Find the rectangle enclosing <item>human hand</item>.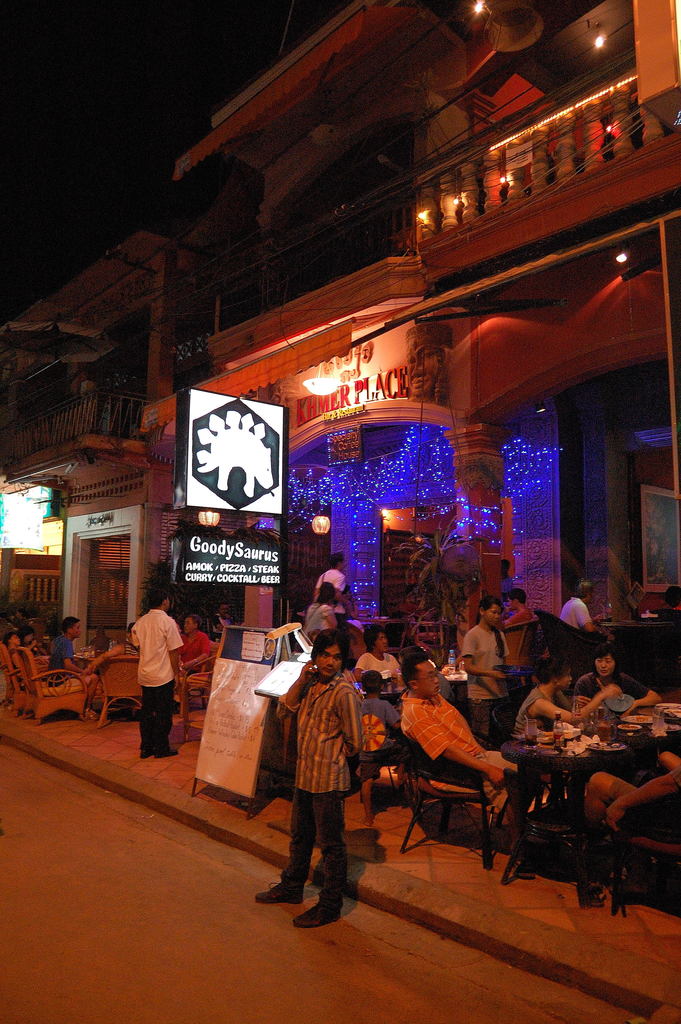
(x1=28, y1=639, x2=37, y2=650).
